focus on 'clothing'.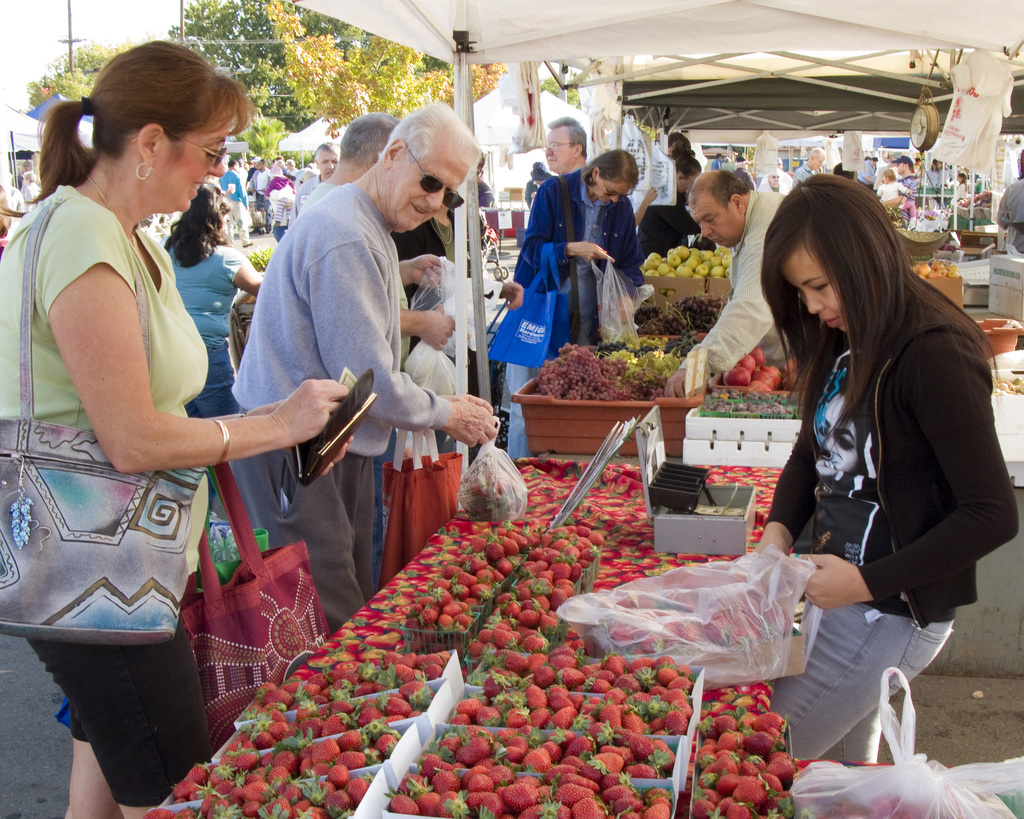
Focused at x1=266 y1=196 x2=287 y2=241.
